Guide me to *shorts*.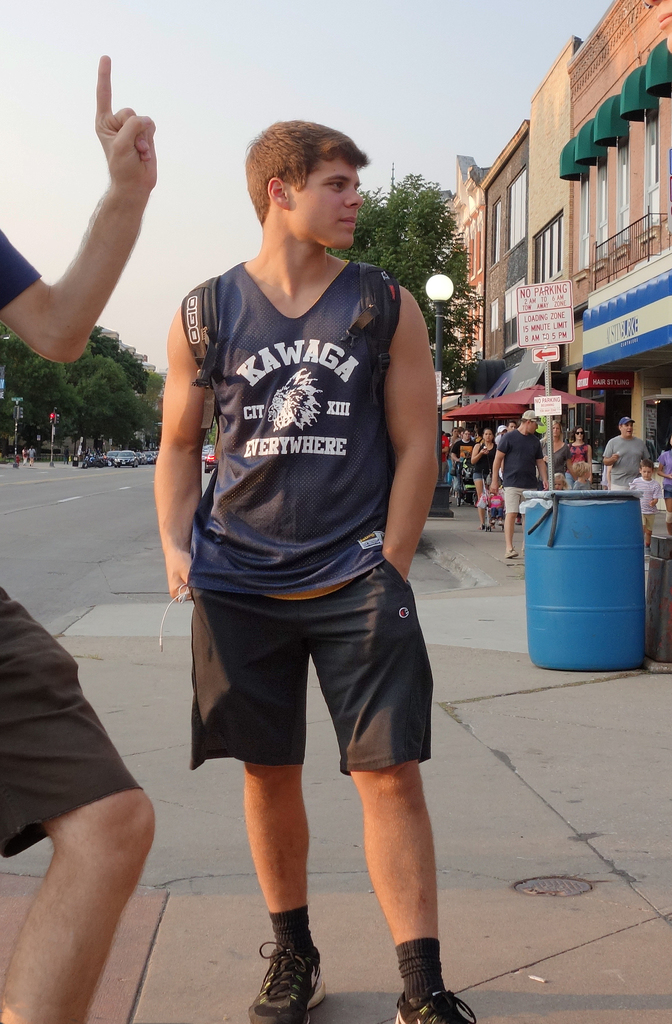
Guidance: 659 481 671 499.
